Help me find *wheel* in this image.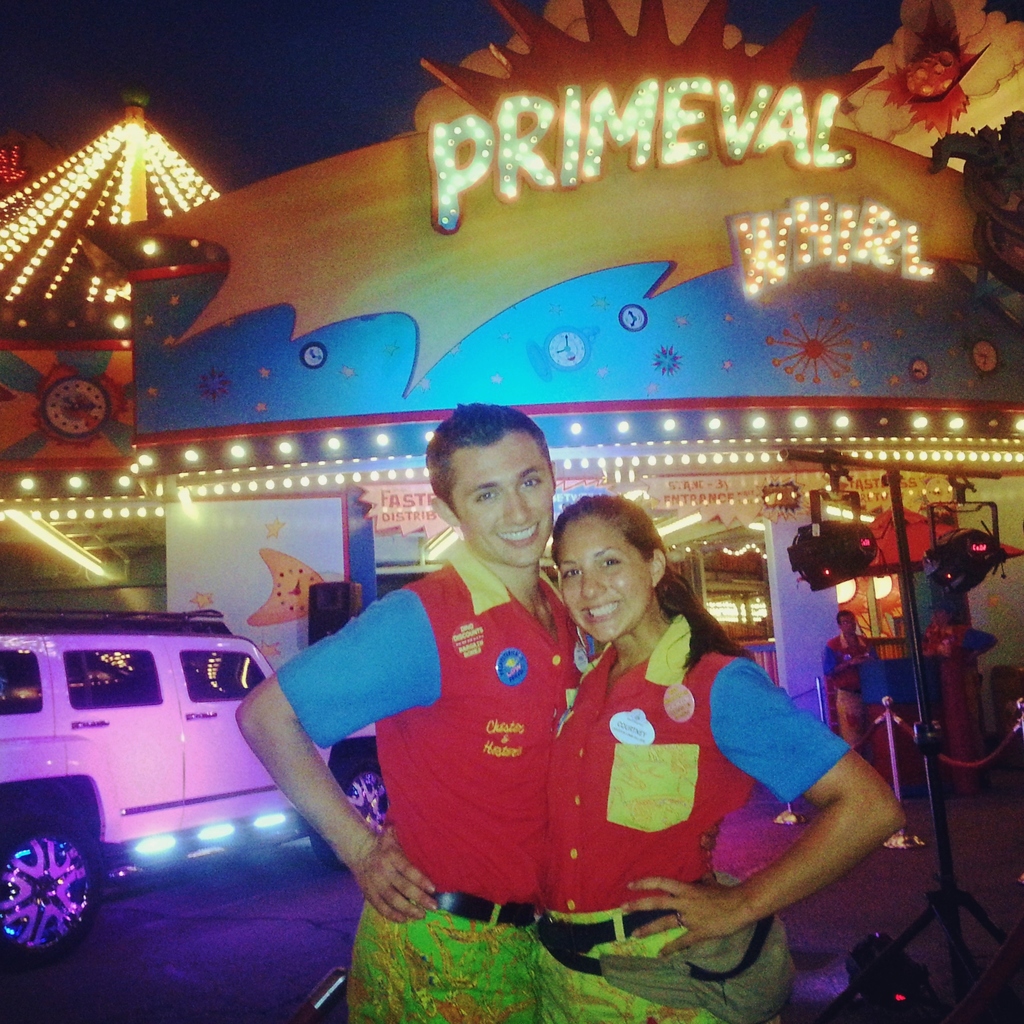
Found it: box=[307, 750, 390, 872].
